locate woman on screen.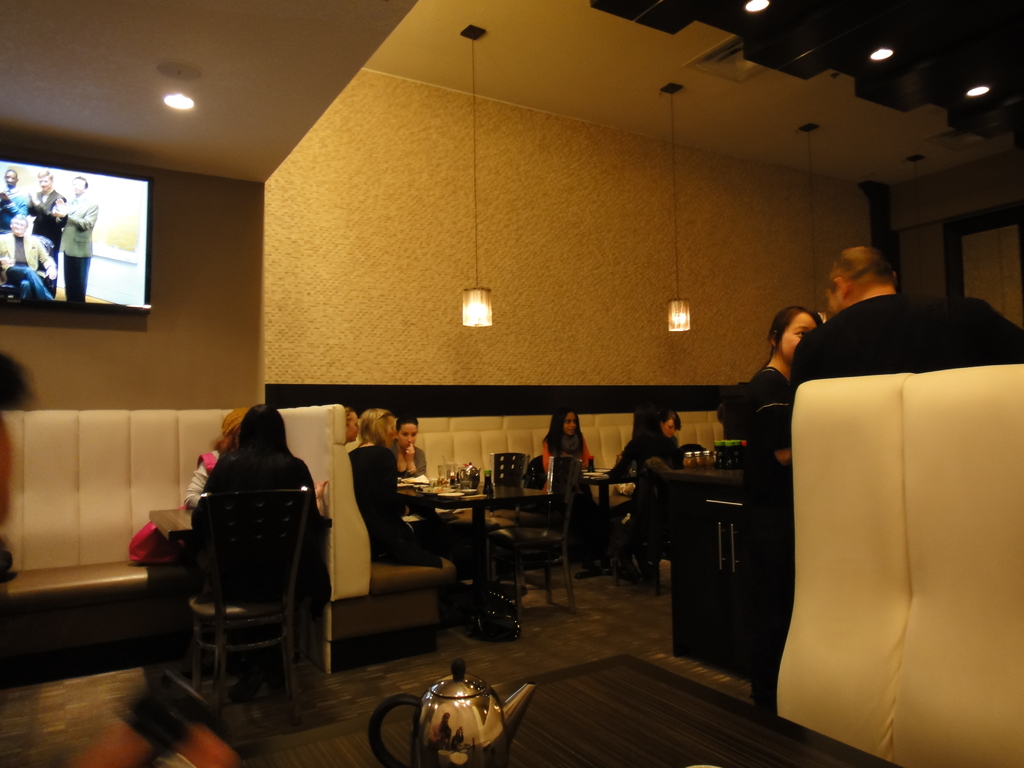
On screen at left=342, top=405, right=364, bottom=446.
